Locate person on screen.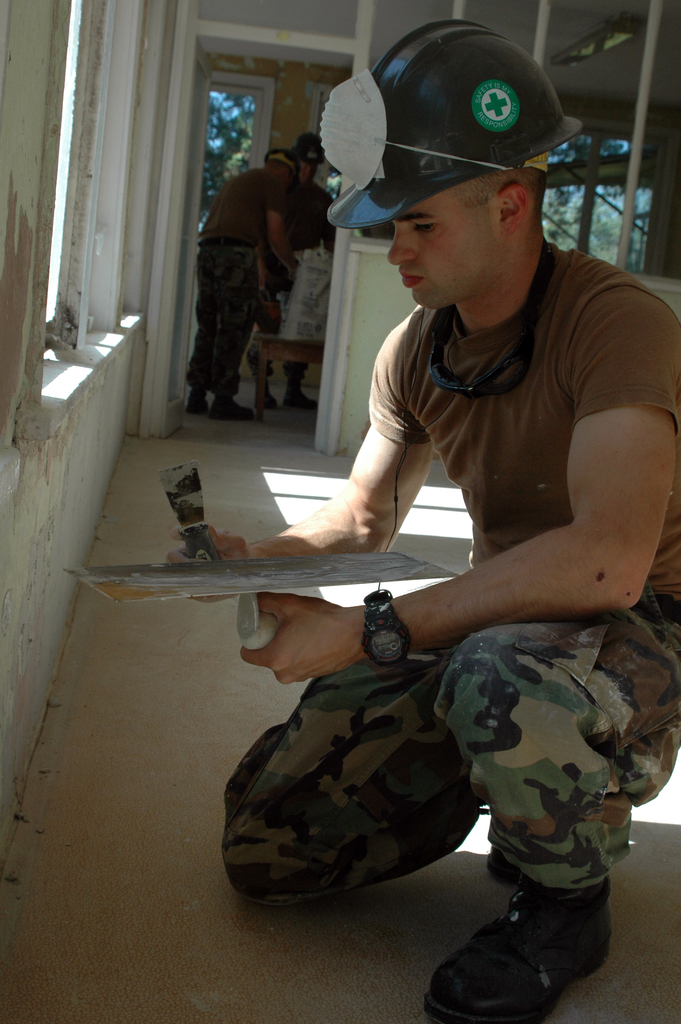
On screen at <bbox>172, 170, 612, 929</bbox>.
